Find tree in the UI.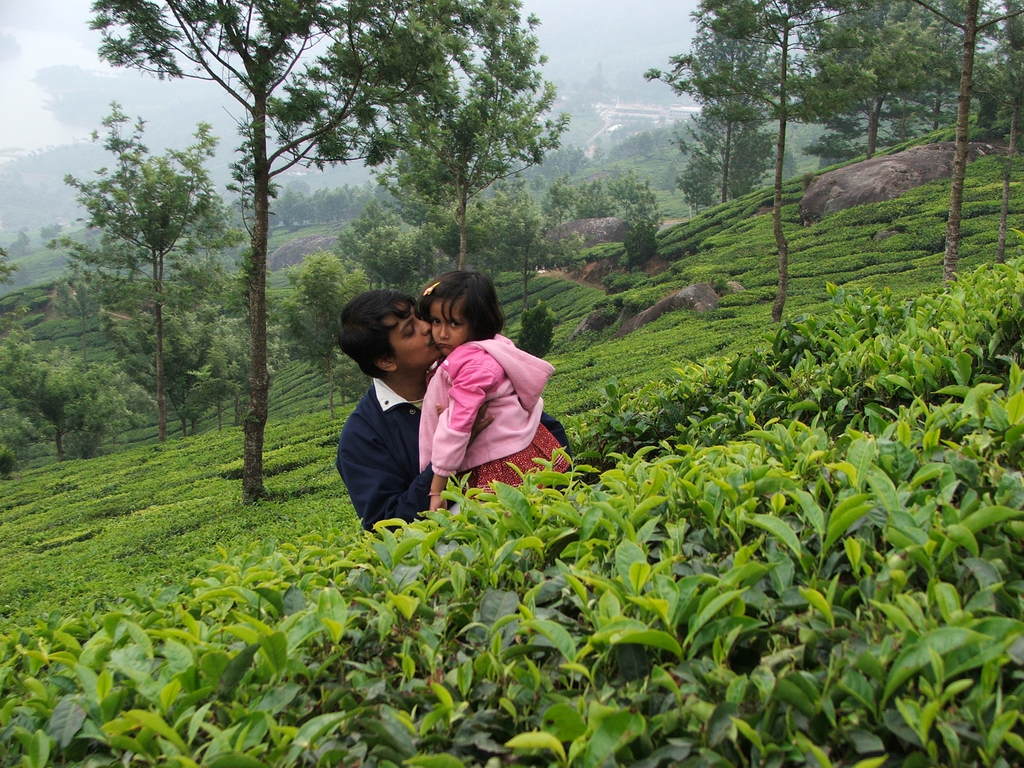
UI element at box(43, 150, 261, 471).
